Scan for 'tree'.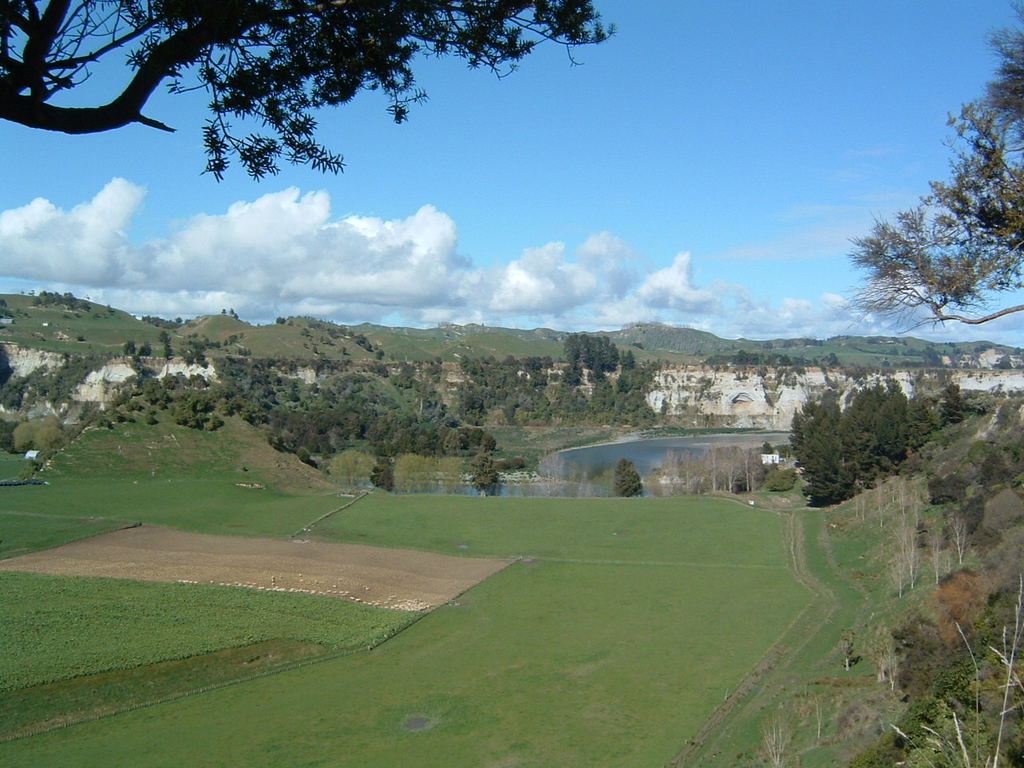
Scan result: <box>0,2,615,184</box>.
